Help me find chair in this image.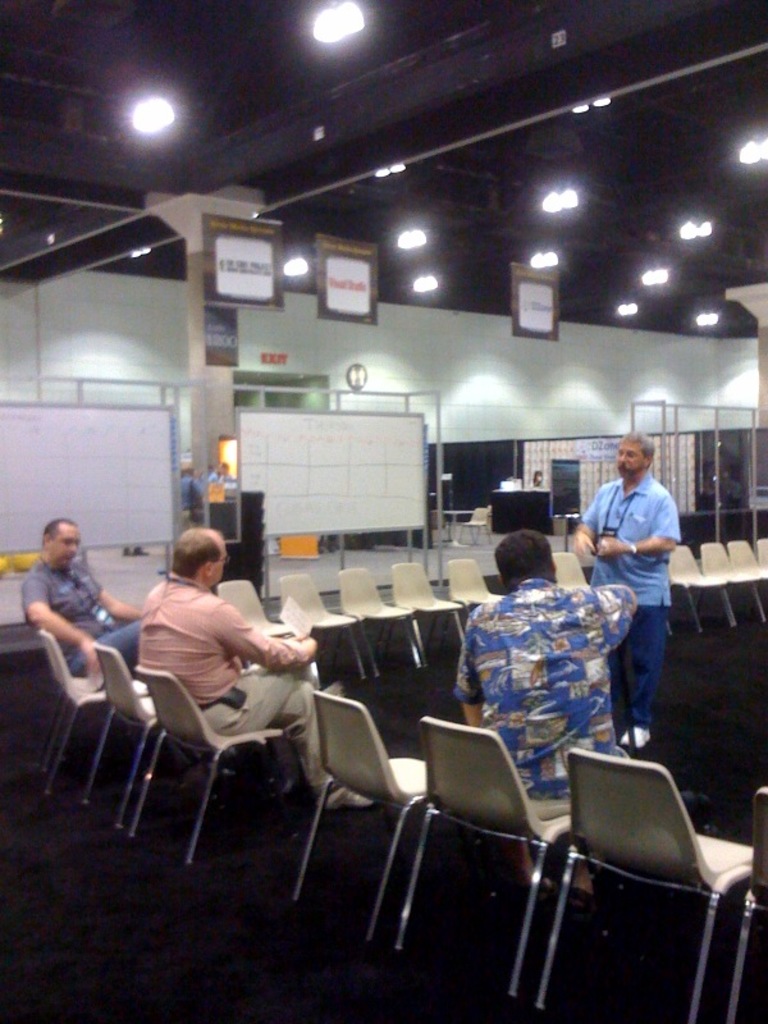
Found it: region(207, 576, 293, 639).
